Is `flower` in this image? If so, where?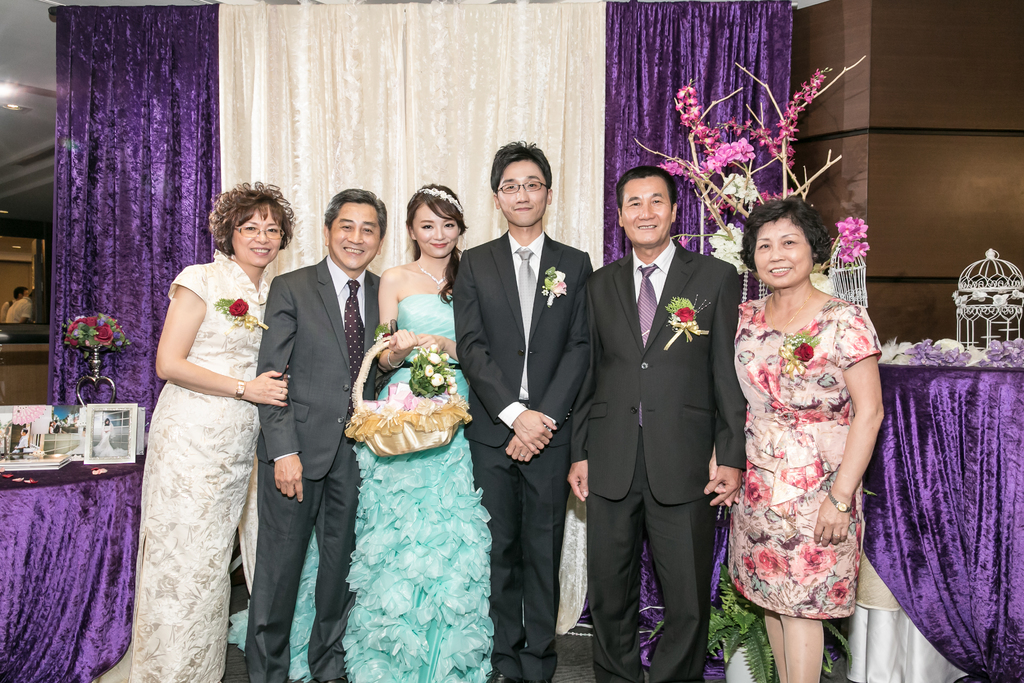
Yes, at 543:276:572:297.
